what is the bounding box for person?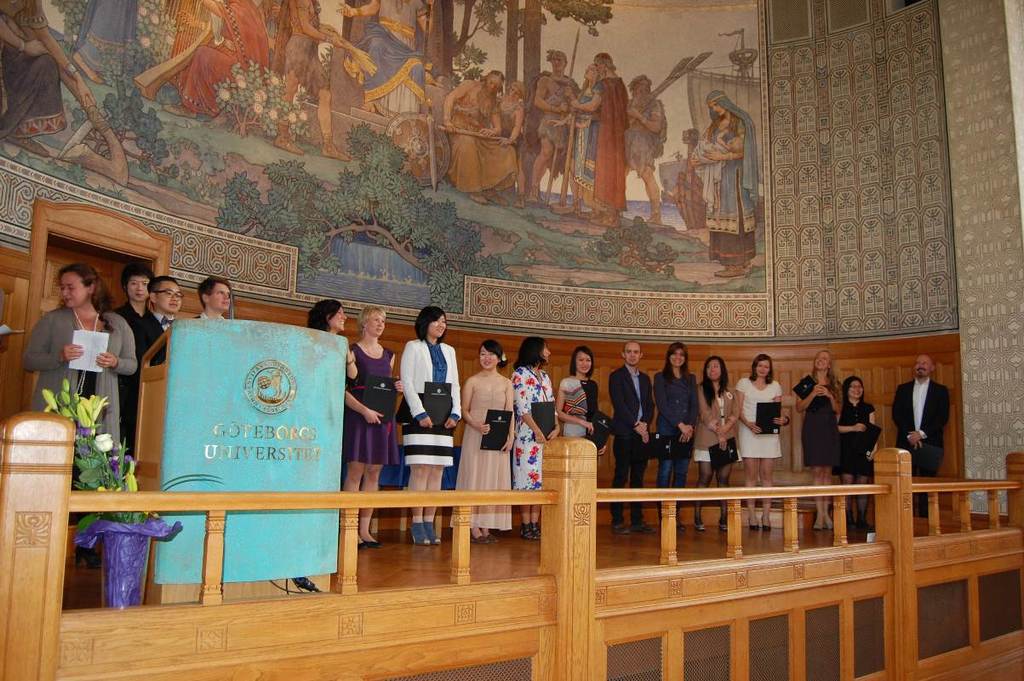
rect(509, 331, 558, 541).
